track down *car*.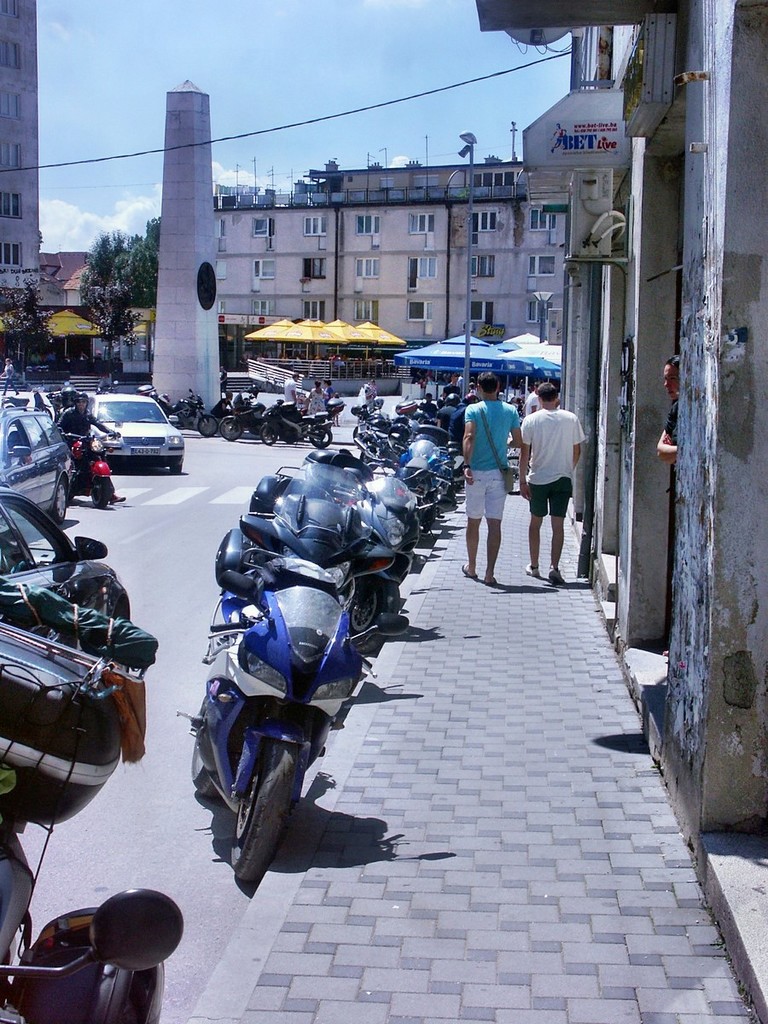
Tracked to 0/486/133/627.
